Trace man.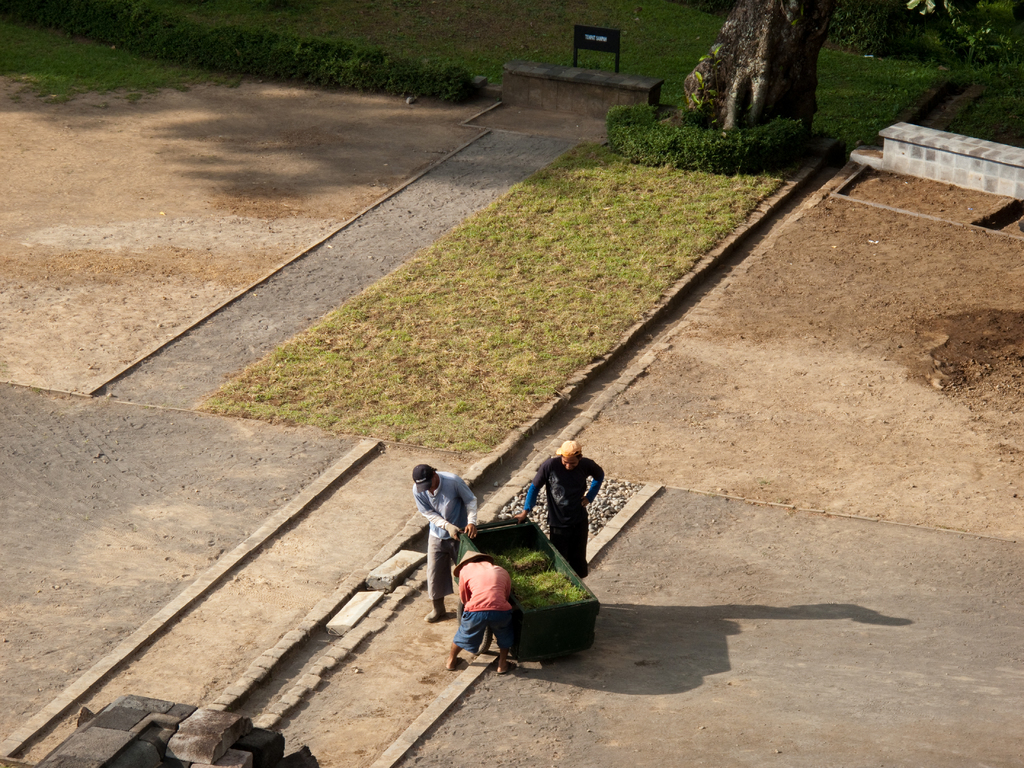
Traced to region(406, 466, 479, 618).
